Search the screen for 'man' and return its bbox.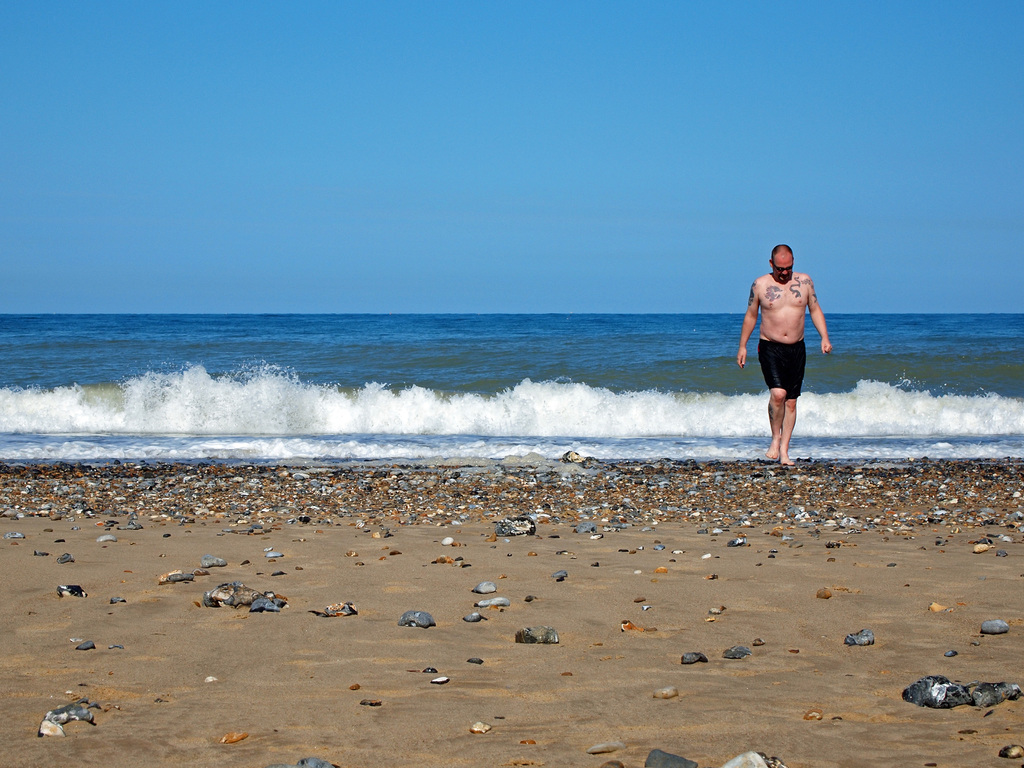
Found: bbox=(743, 247, 829, 468).
